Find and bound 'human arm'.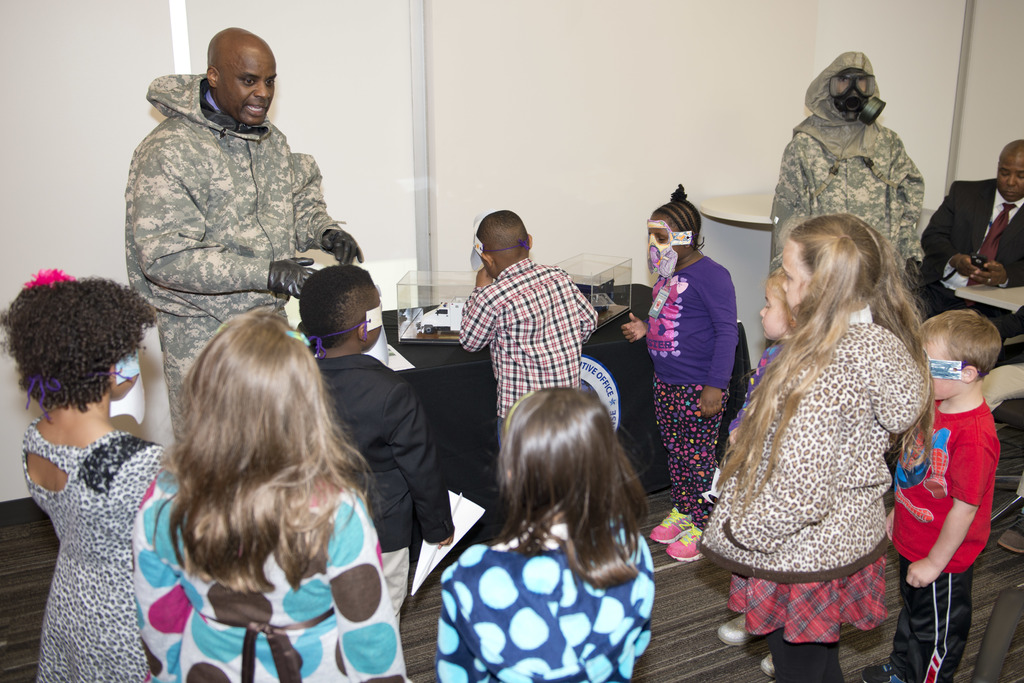
Bound: rect(458, 265, 493, 349).
